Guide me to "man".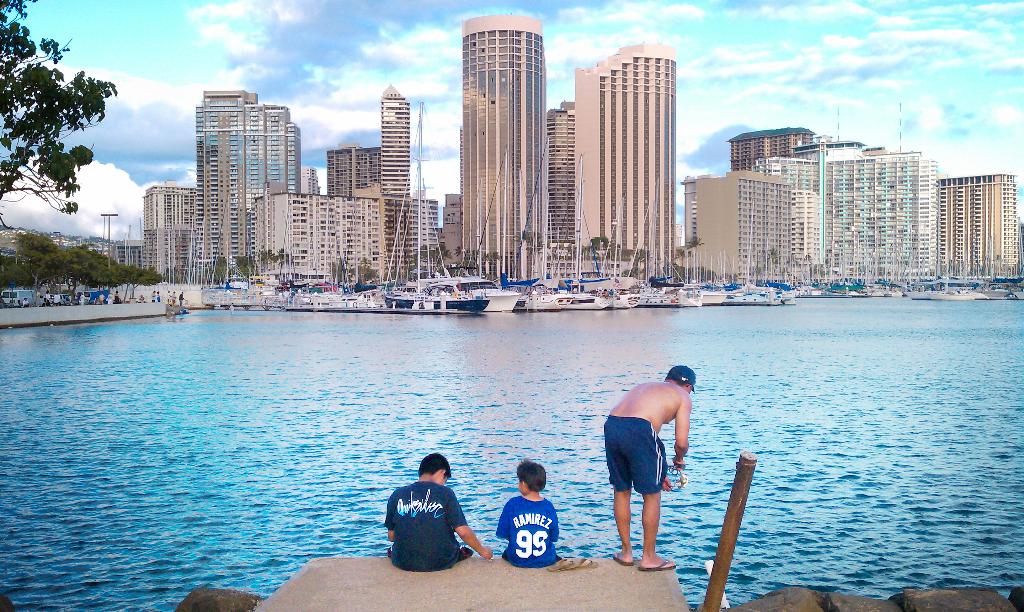
Guidance: (left=105, top=290, right=115, bottom=303).
